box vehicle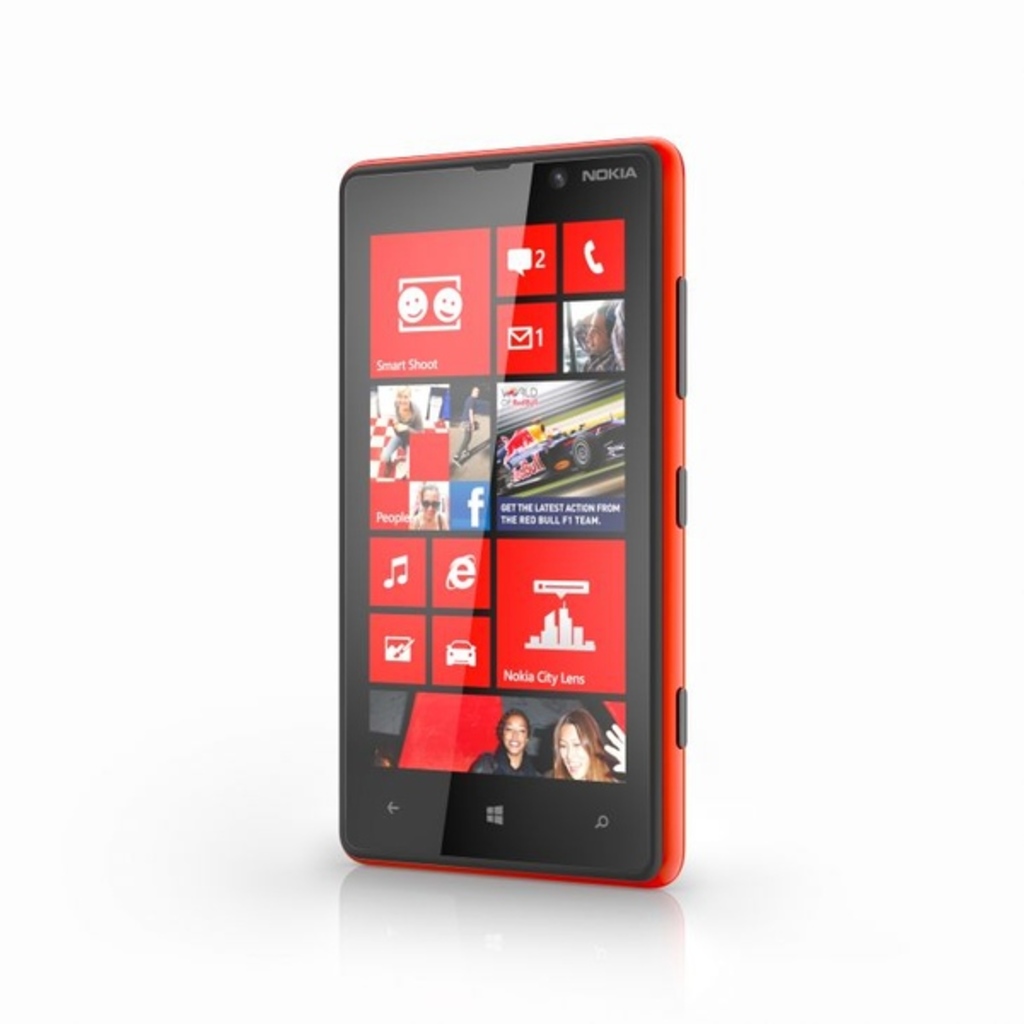
BBox(497, 410, 630, 474)
